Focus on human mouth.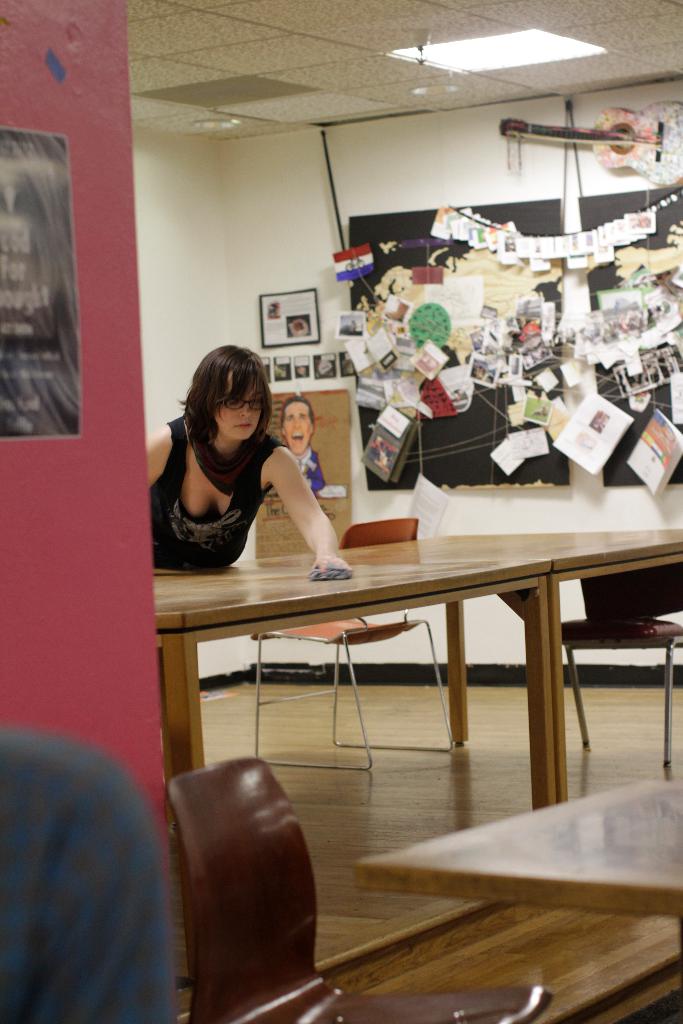
Focused at crop(290, 431, 304, 443).
